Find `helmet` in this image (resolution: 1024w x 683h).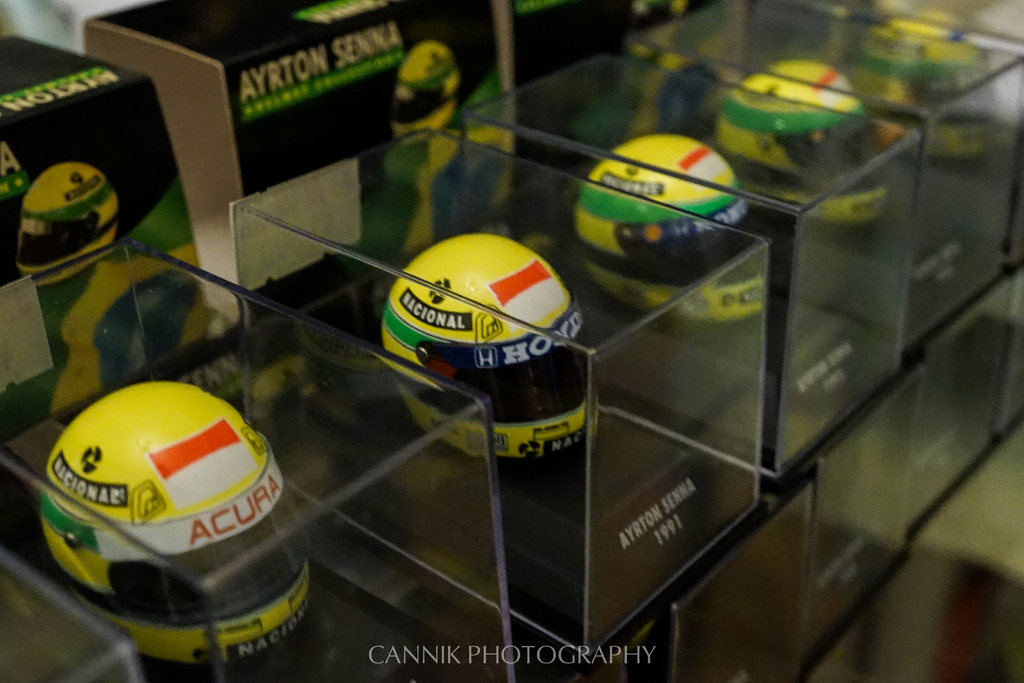
377/232/597/471.
